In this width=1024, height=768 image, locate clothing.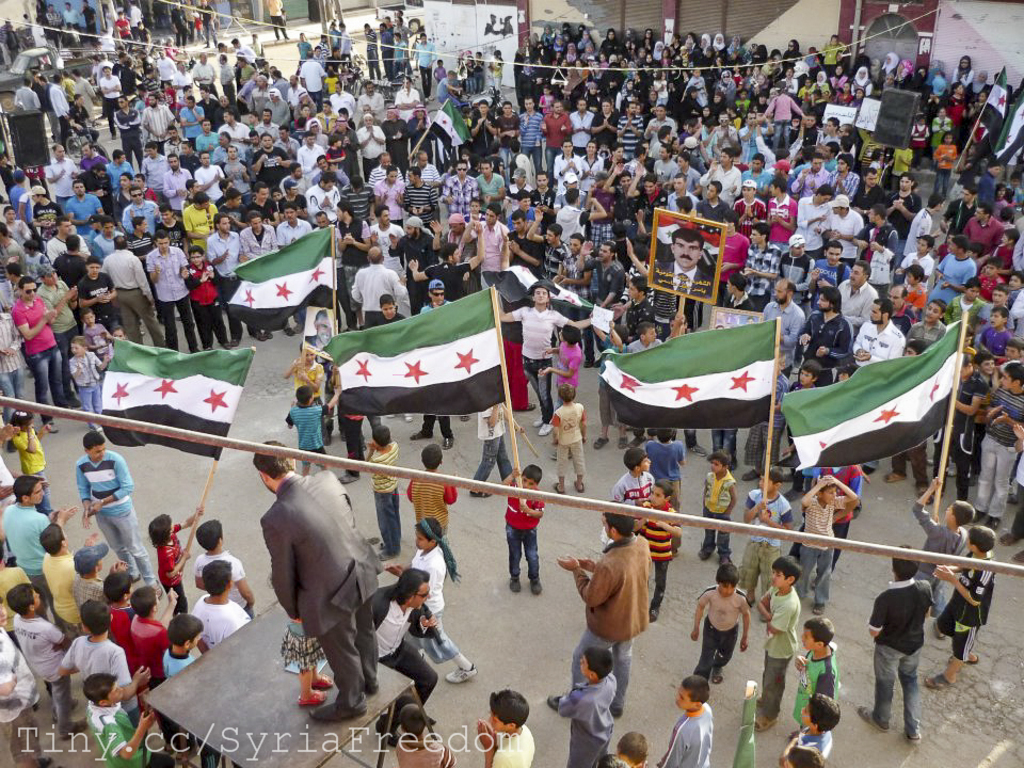
Bounding box: l=480, t=175, r=508, b=205.
